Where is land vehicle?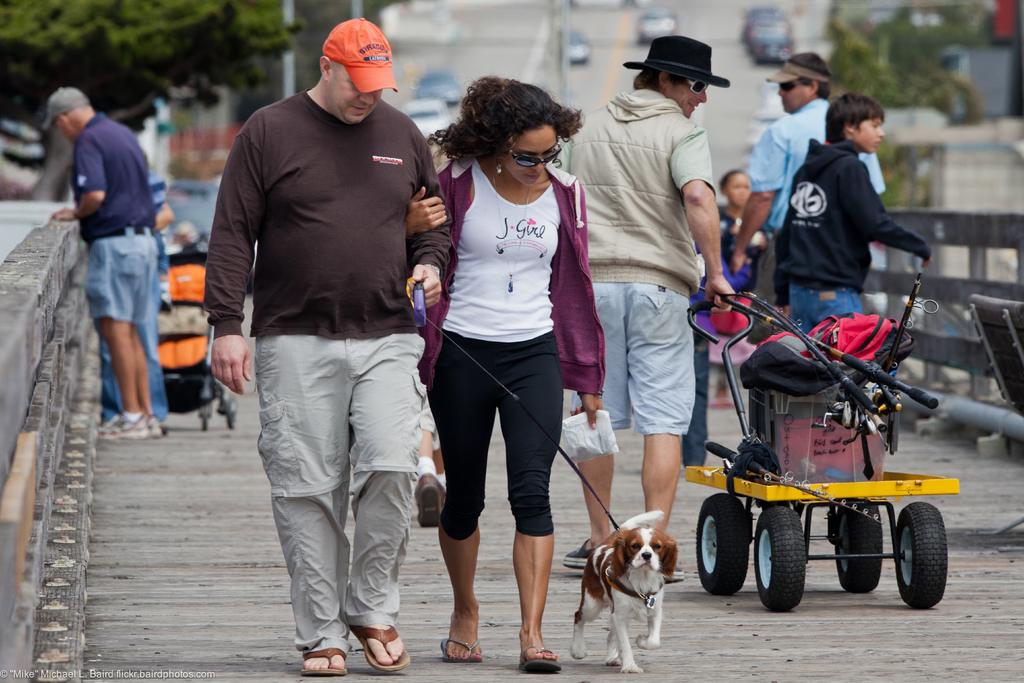
683 256 961 610.
